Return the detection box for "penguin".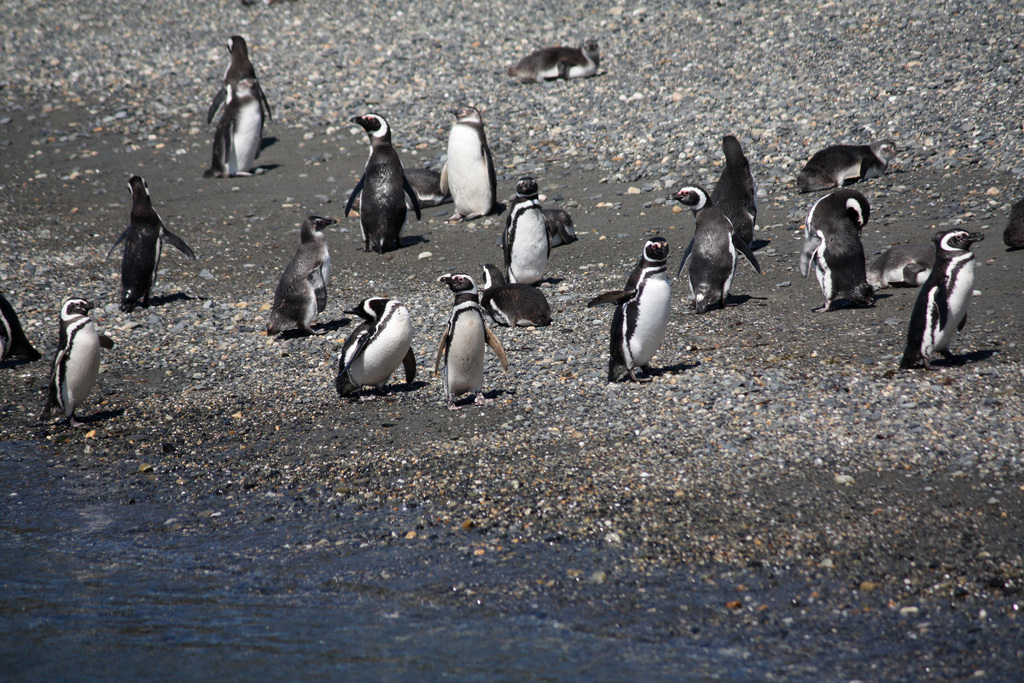
[1005, 197, 1023, 255].
